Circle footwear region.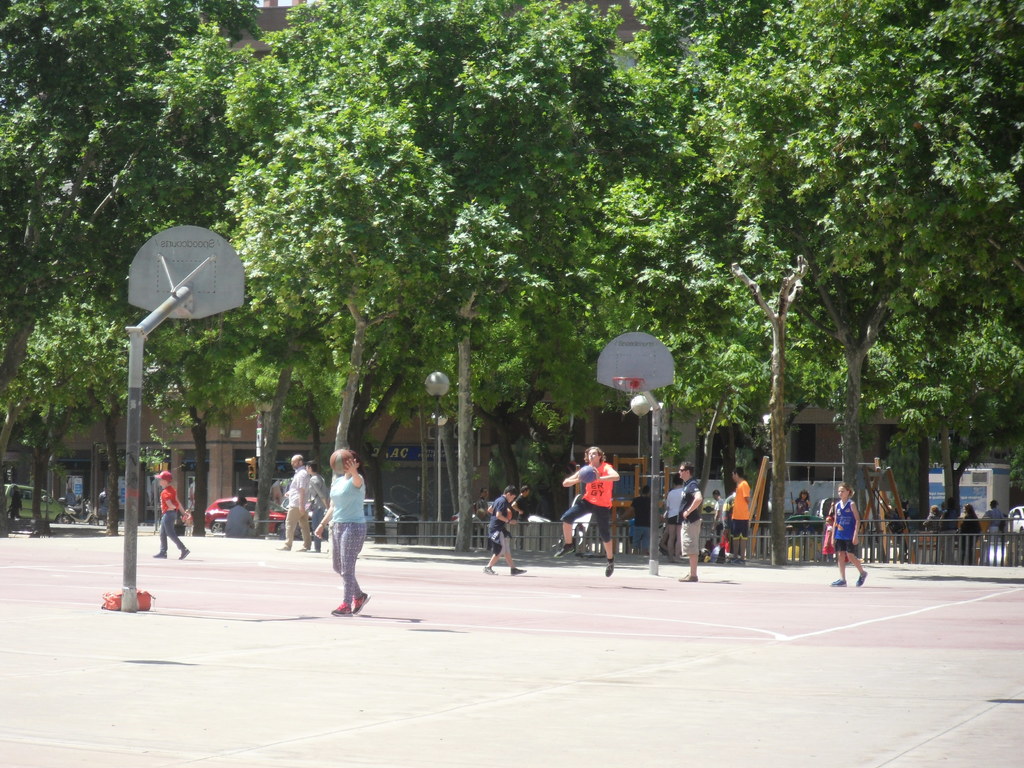
Region: 602, 558, 616, 577.
